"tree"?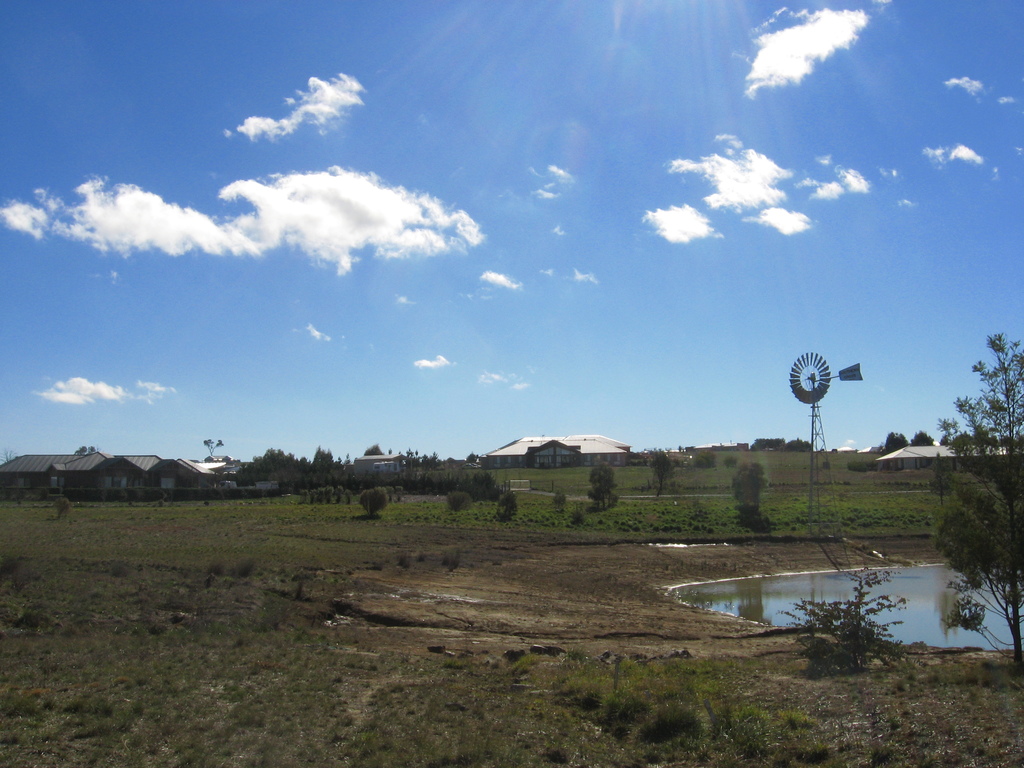
detection(74, 445, 95, 458)
